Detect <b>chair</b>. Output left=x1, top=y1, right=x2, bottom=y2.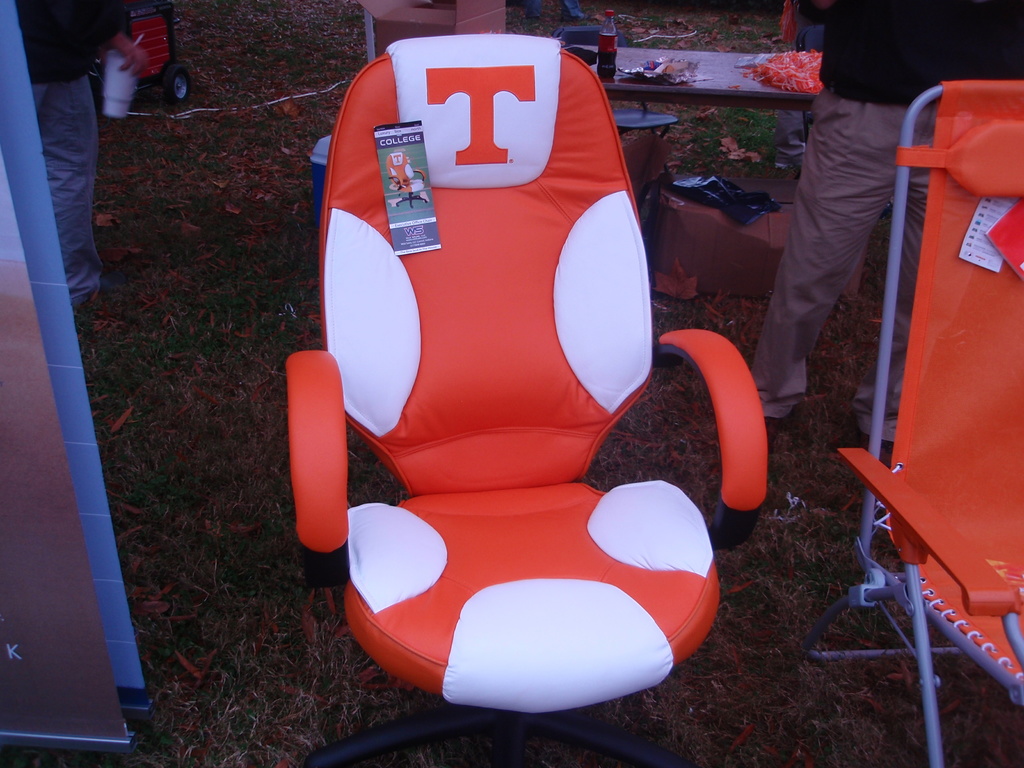
left=317, top=79, right=707, bottom=754.
